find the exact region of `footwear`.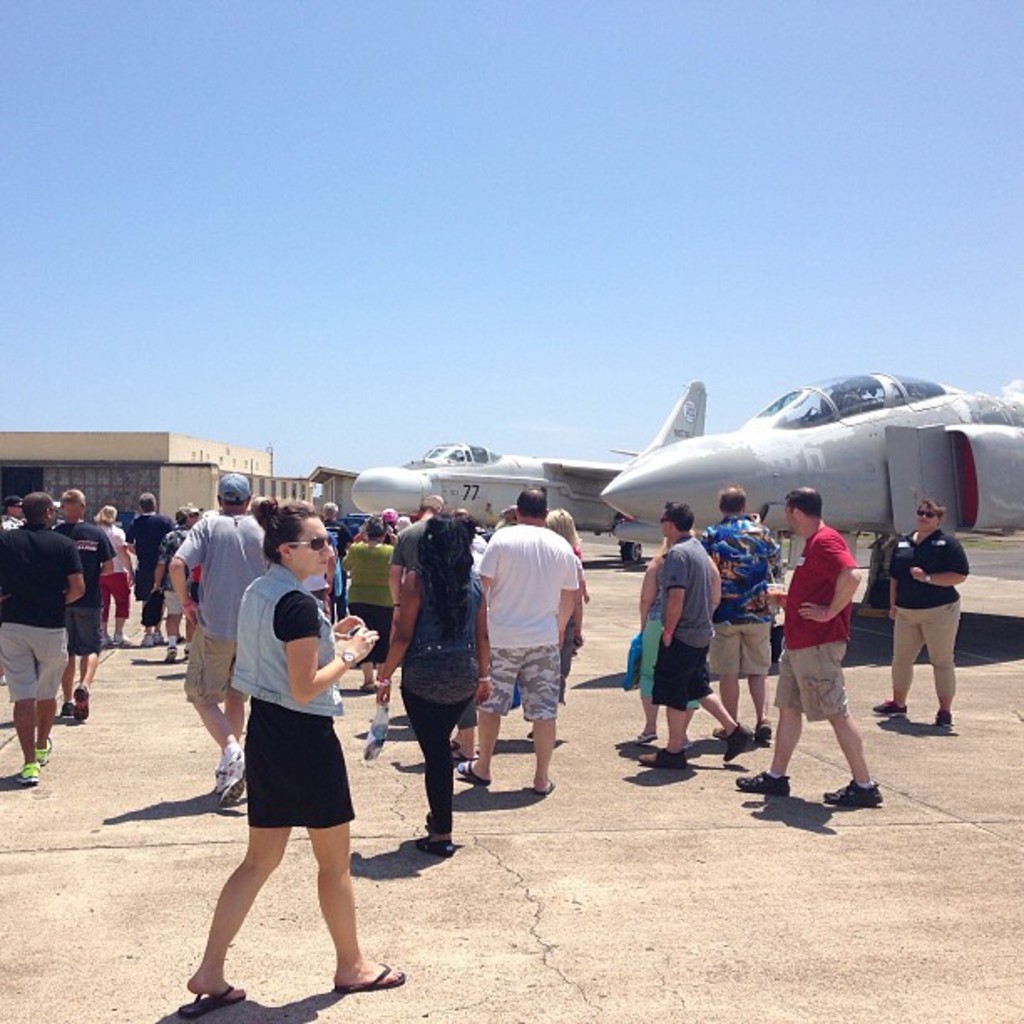
Exact region: 72/683/89/721.
